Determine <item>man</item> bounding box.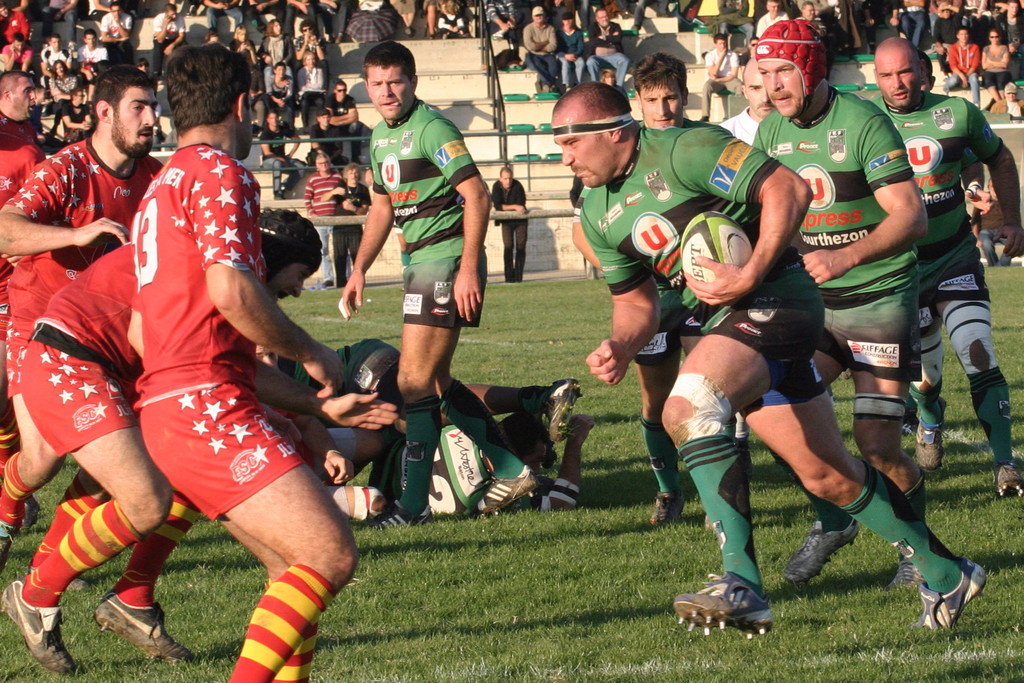
Determined: x1=969, y1=177, x2=1023, y2=273.
